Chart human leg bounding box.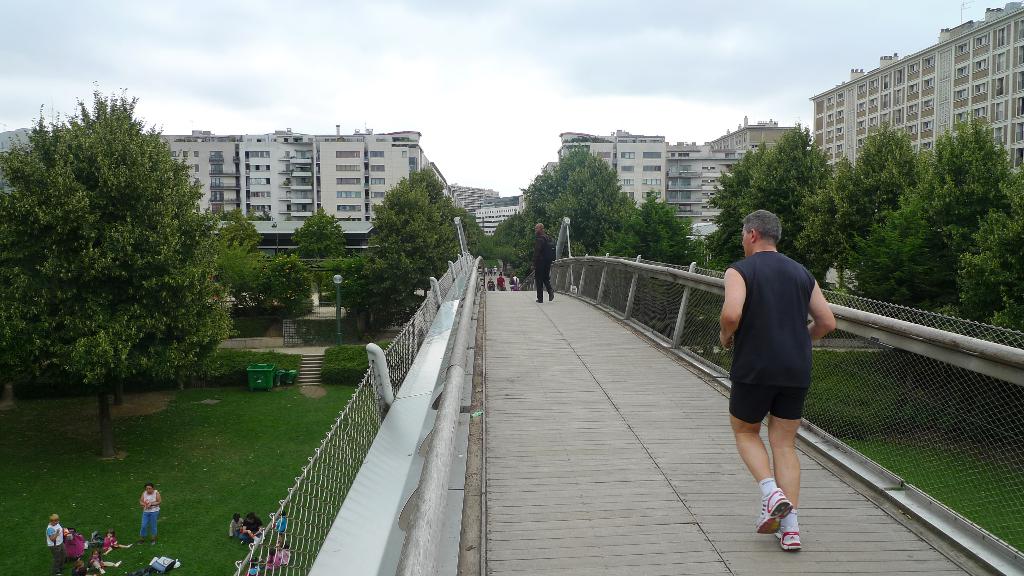
Charted: Rect(729, 369, 804, 553).
